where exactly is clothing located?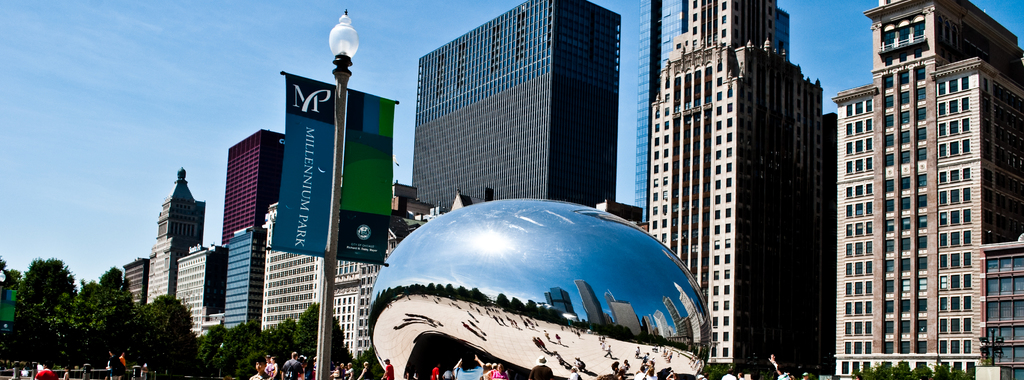
Its bounding box is box(383, 364, 396, 379).
